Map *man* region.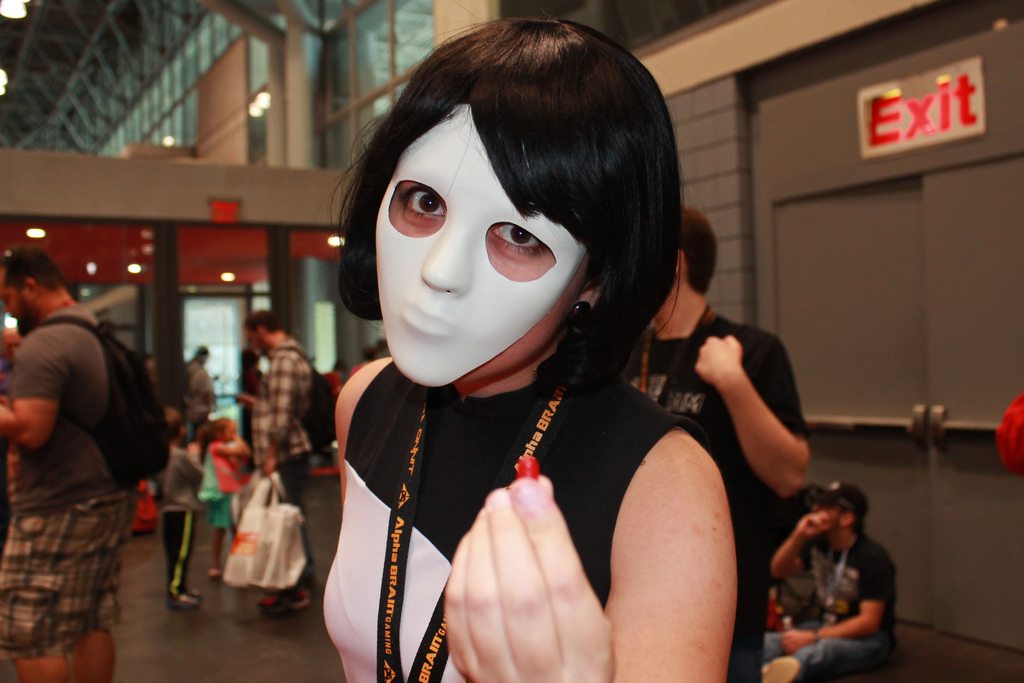
Mapped to 6 249 173 659.
